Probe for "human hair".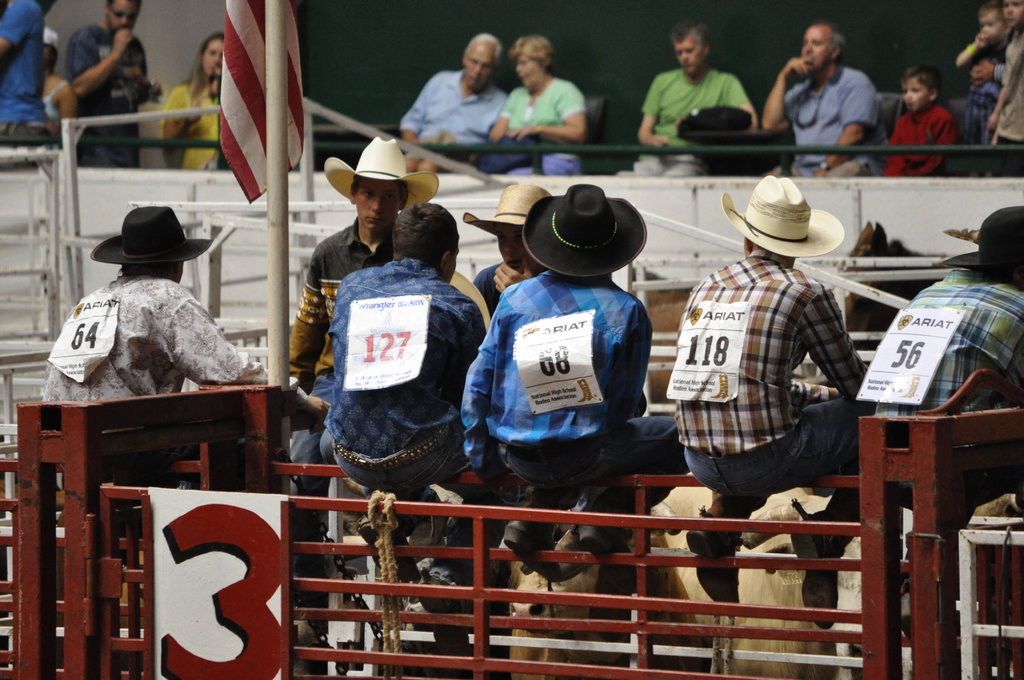
Probe result: 509:34:556:76.
